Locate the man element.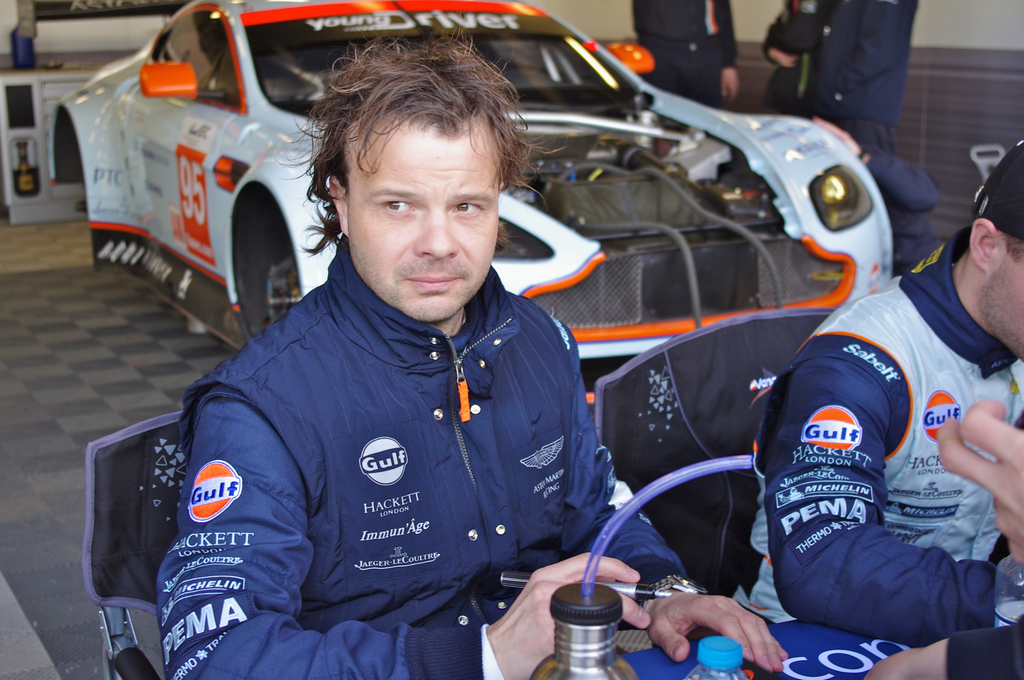
Element bbox: 817/0/919/139.
